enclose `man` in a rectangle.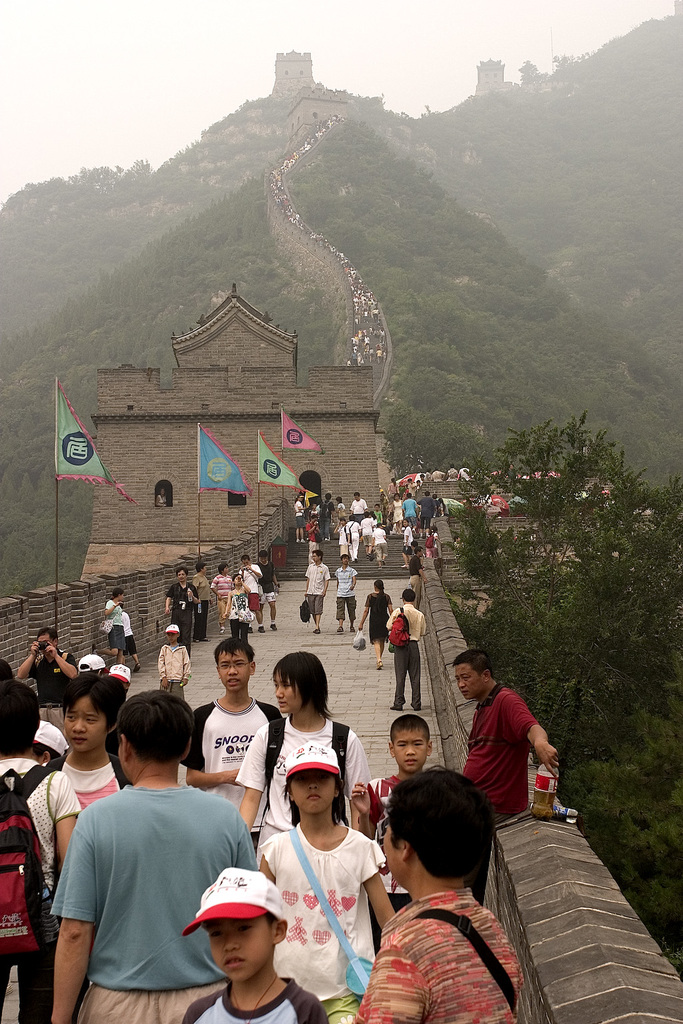
left=176, top=635, right=283, bottom=849.
